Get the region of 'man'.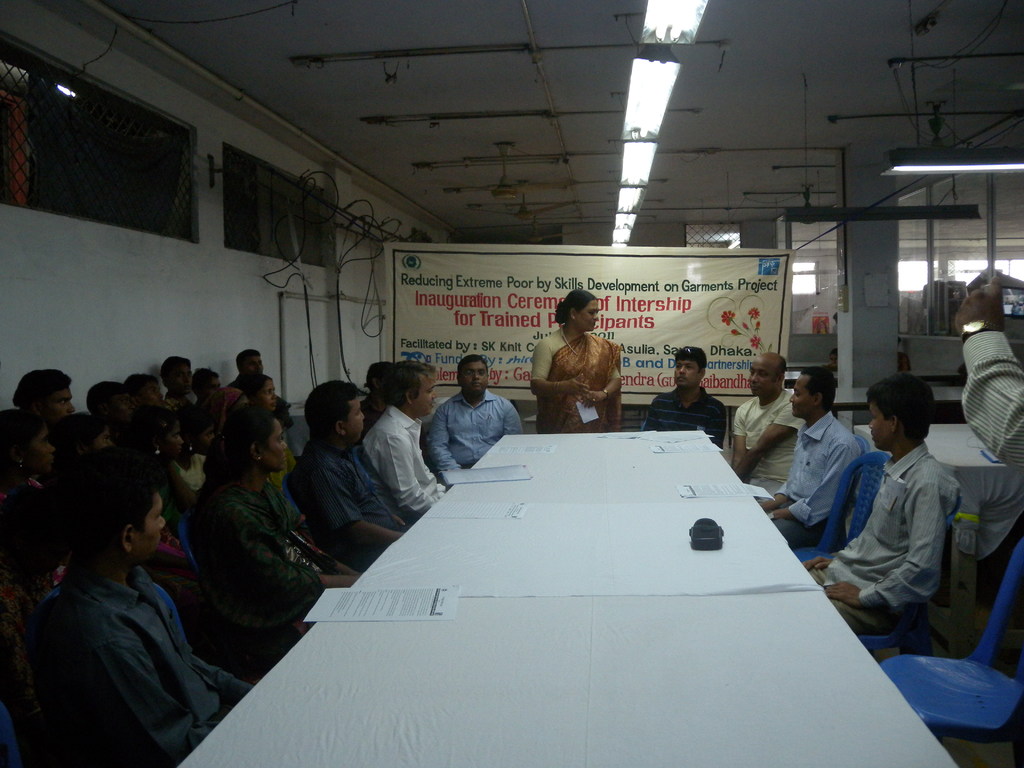
select_region(801, 378, 955, 639).
